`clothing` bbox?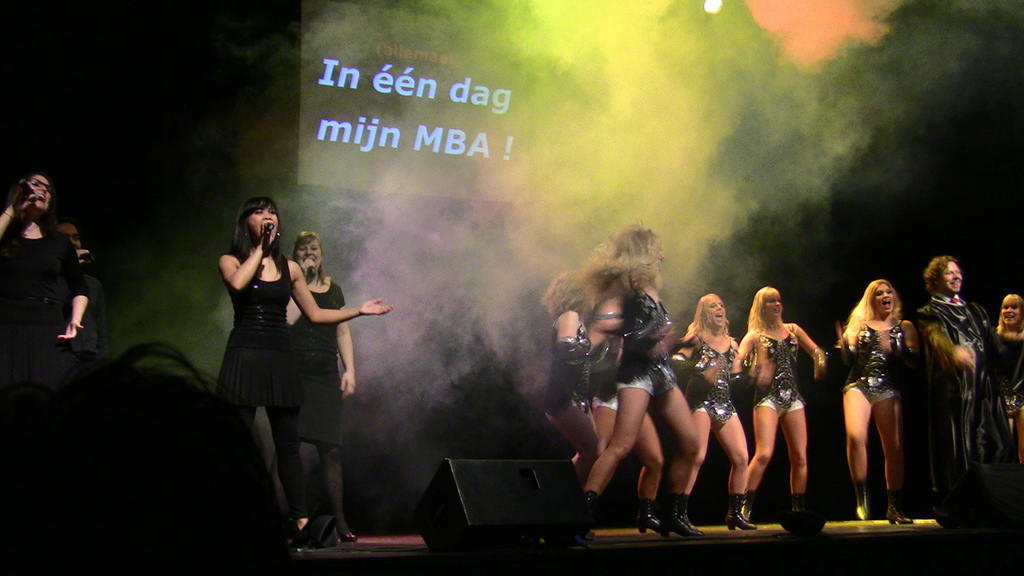
crop(0, 227, 93, 393)
